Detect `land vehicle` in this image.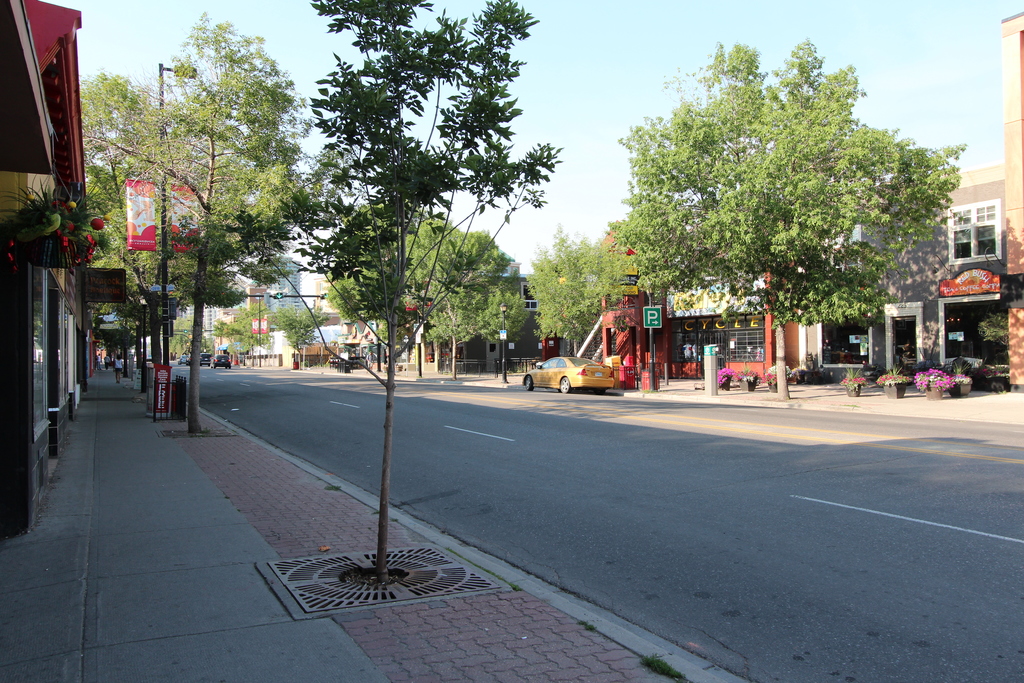
Detection: crop(527, 352, 621, 402).
